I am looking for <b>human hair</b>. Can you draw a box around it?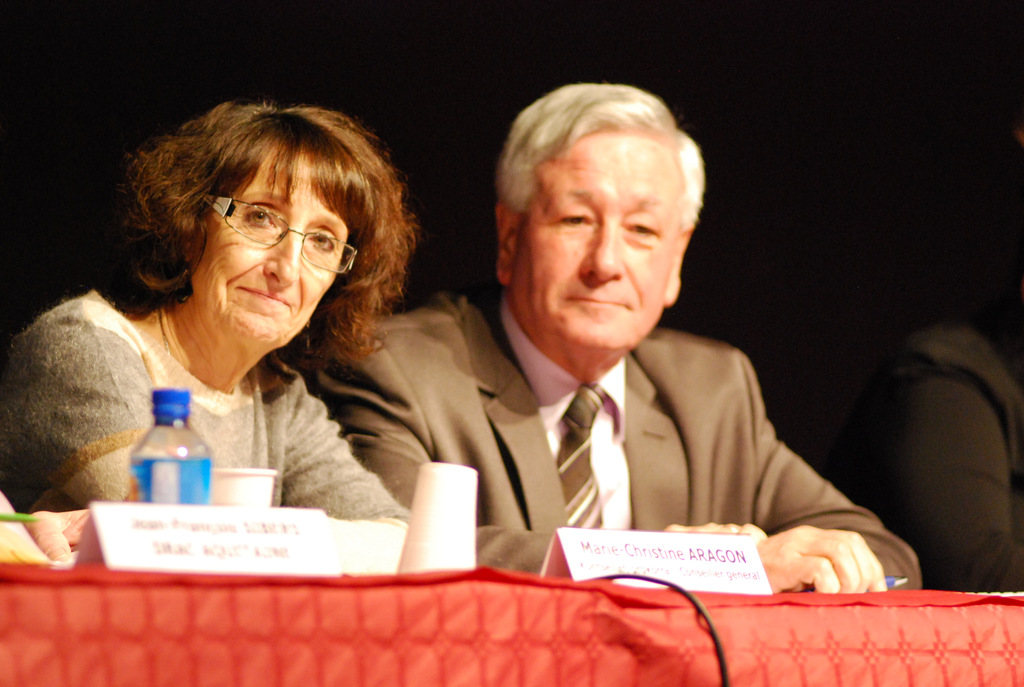
Sure, the bounding box is box(86, 96, 397, 365).
